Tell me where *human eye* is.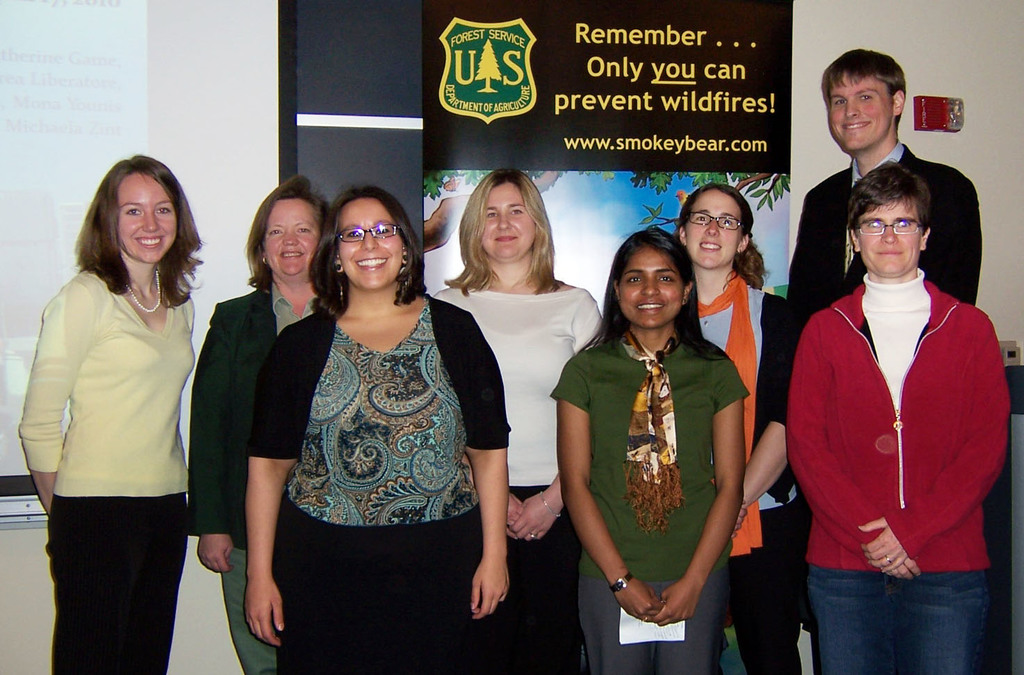
*human eye* is at 863,216,884,232.
